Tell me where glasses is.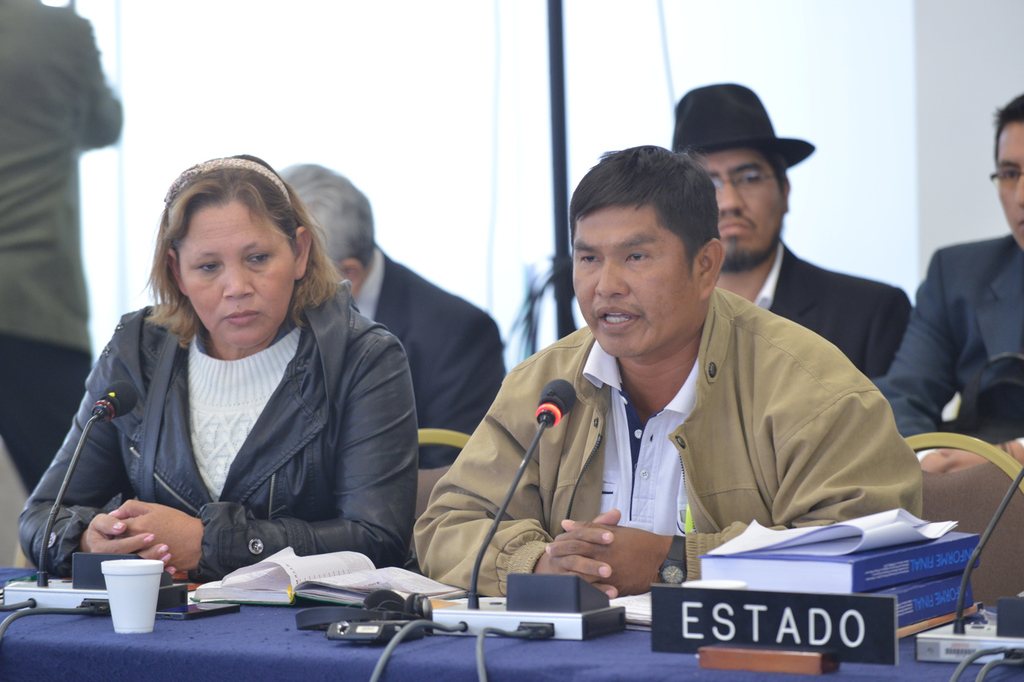
glasses is at x1=982 y1=164 x2=1023 y2=194.
